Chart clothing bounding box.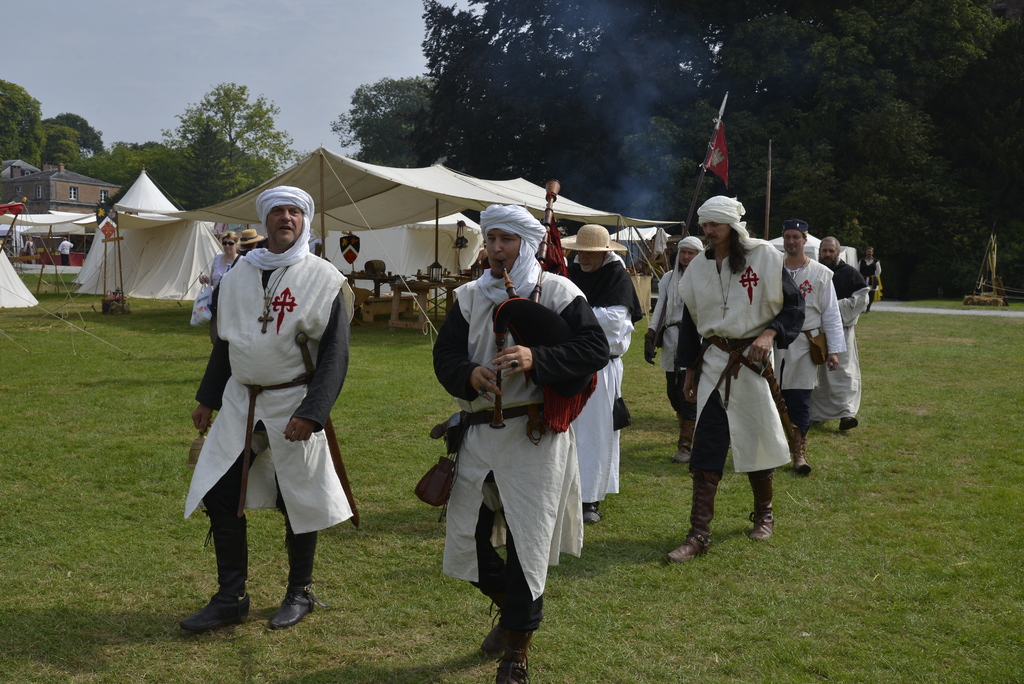
Charted: (22,240,36,263).
